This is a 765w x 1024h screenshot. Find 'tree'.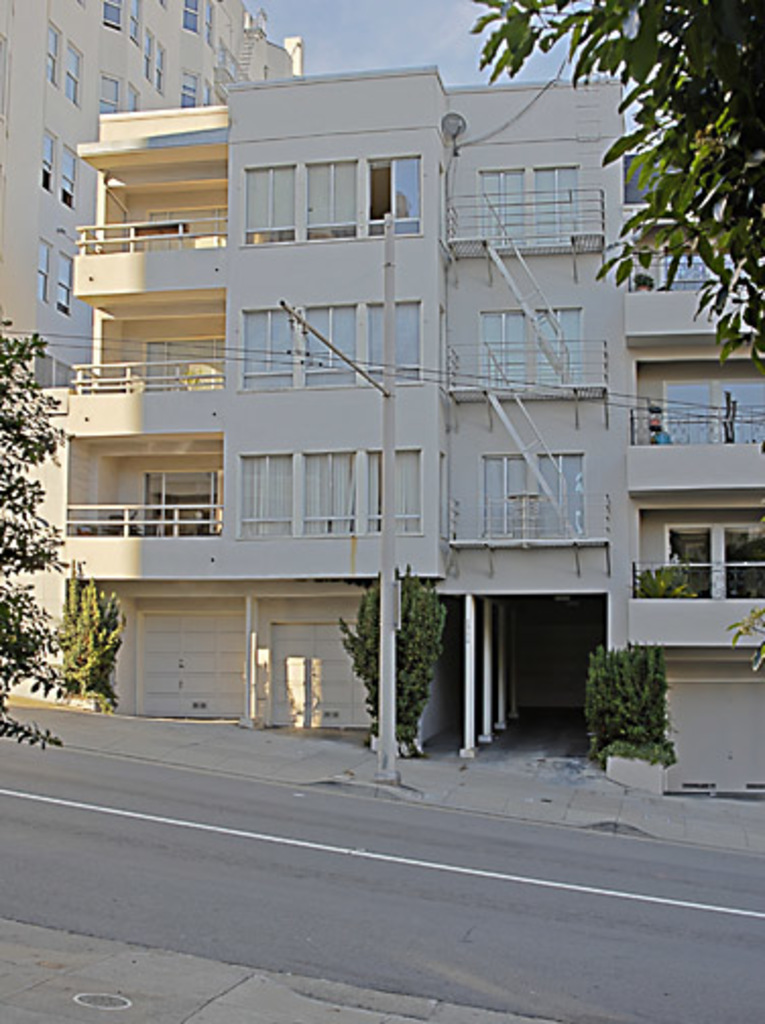
Bounding box: bbox=(584, 619, 704, 774).
